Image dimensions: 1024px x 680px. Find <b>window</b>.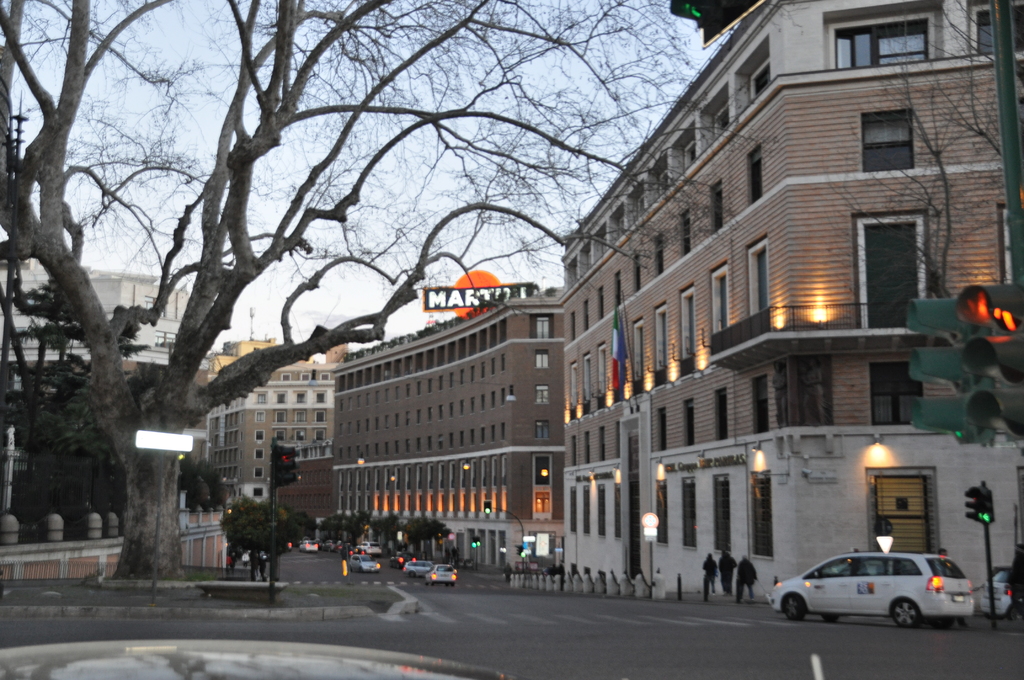
(x1=493, y1=361, x2=496, y2=376).
